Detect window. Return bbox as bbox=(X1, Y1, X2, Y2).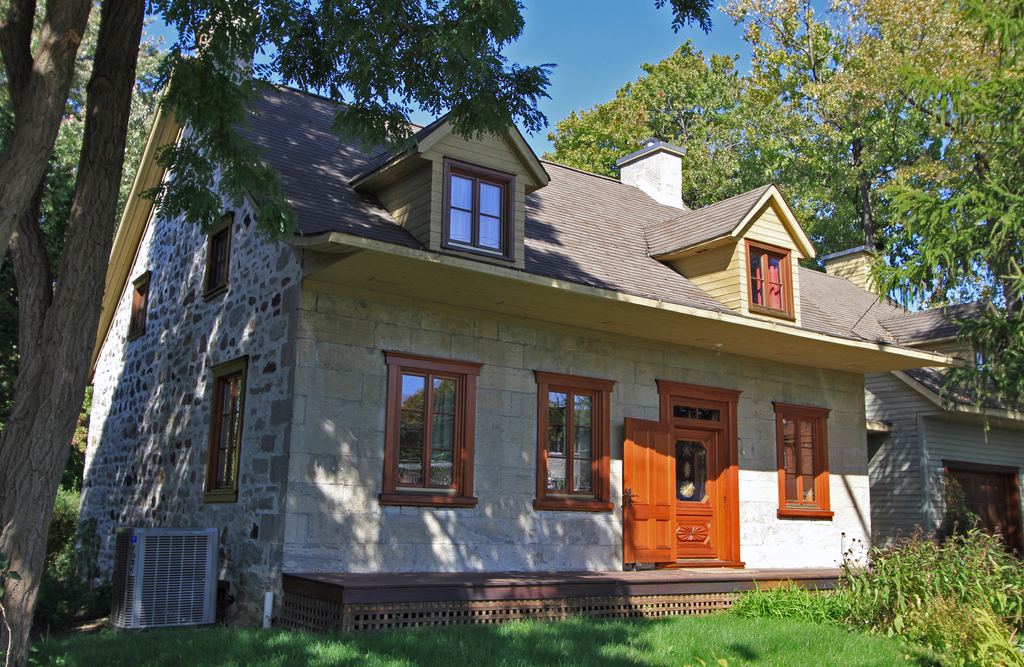
bbox=(535, 371, 616, 512).
